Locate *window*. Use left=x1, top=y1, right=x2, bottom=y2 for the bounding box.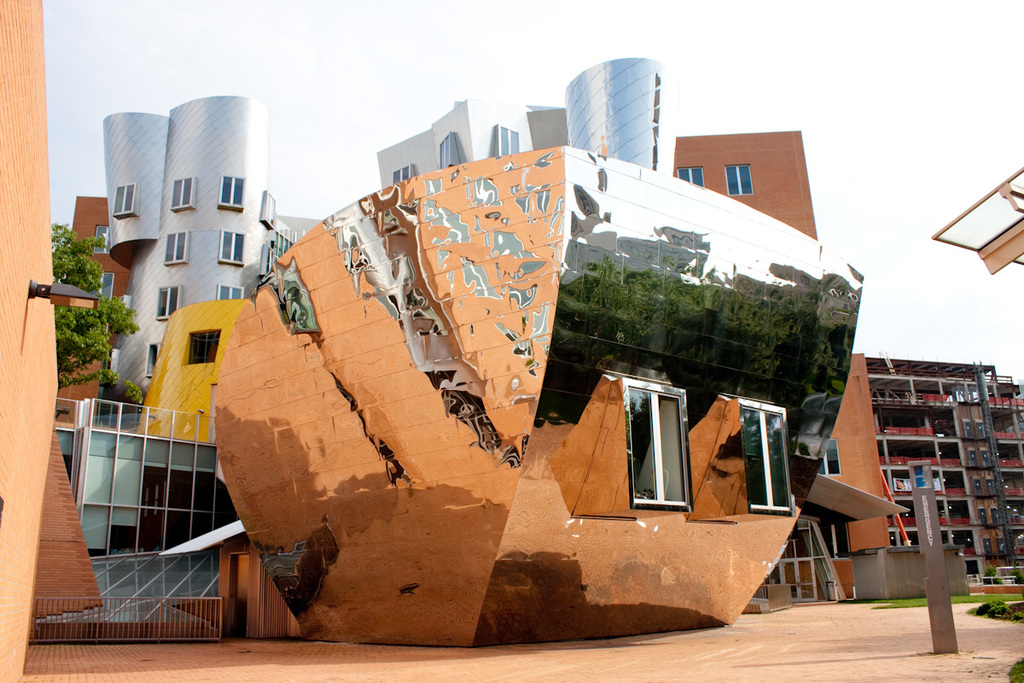
left=184, top=325, right=223, bottom=368.
